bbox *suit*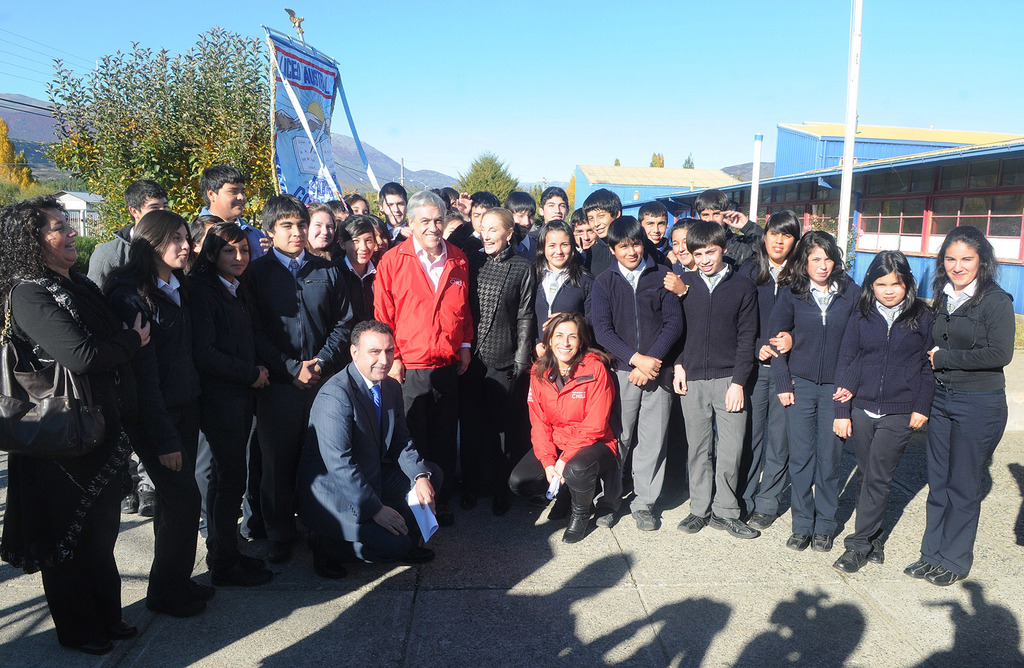
<region>909, 269, 1009, 588</region>
